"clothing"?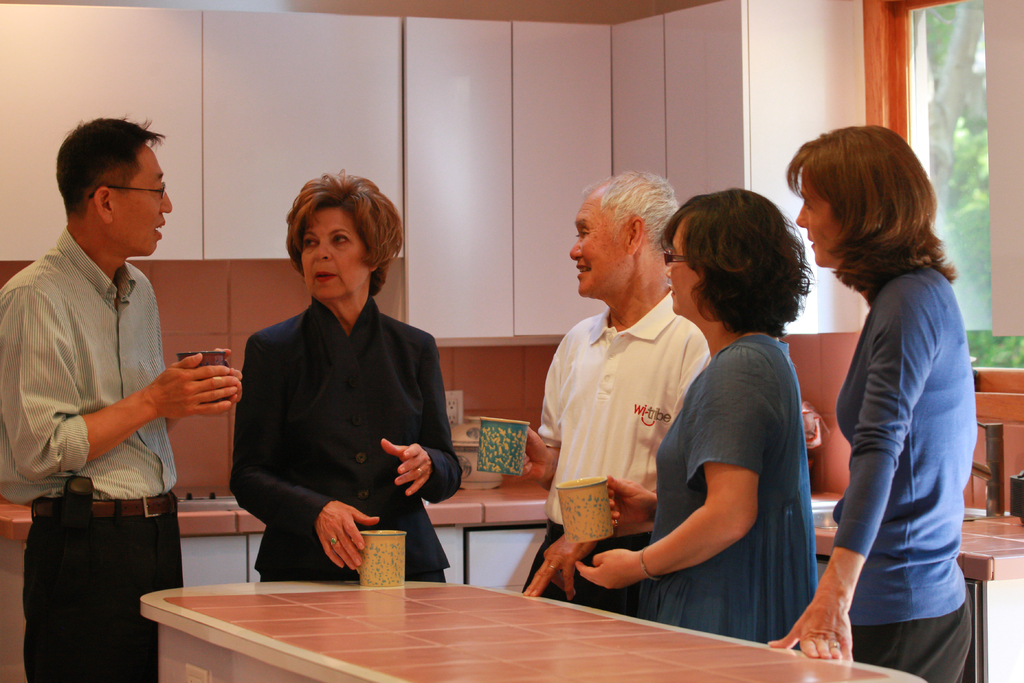
select_region(638, 336, 827, 635)
